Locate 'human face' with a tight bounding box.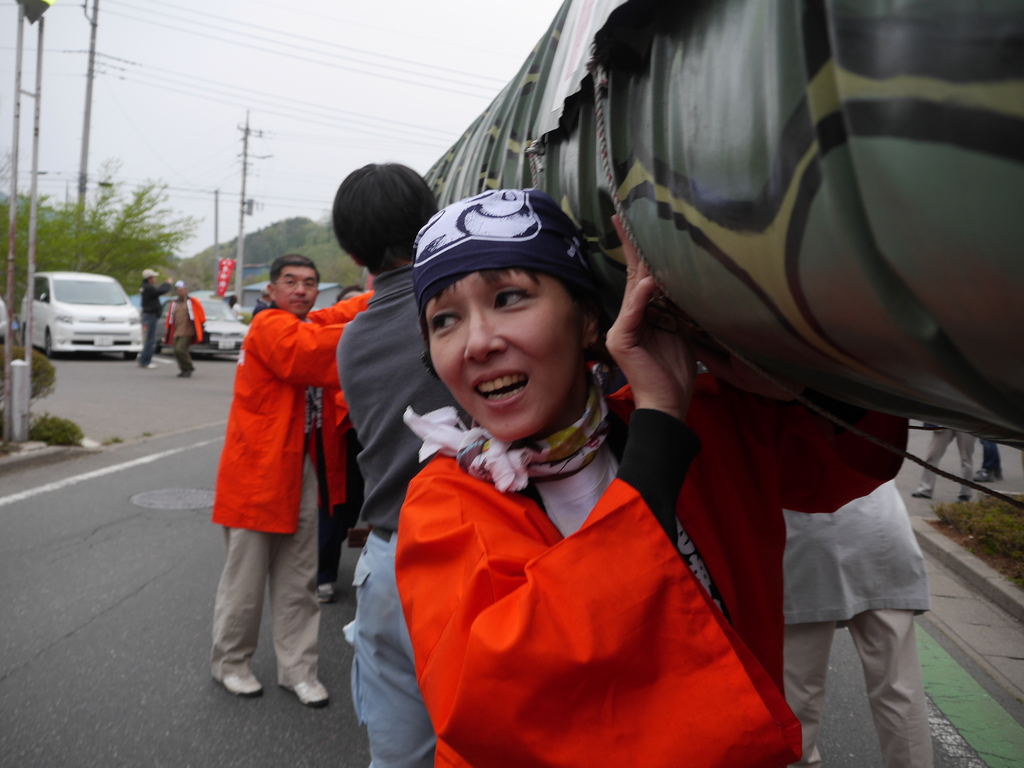
{"x1": 275, "y1": 257, "x2": 317, "y2": 315}.
